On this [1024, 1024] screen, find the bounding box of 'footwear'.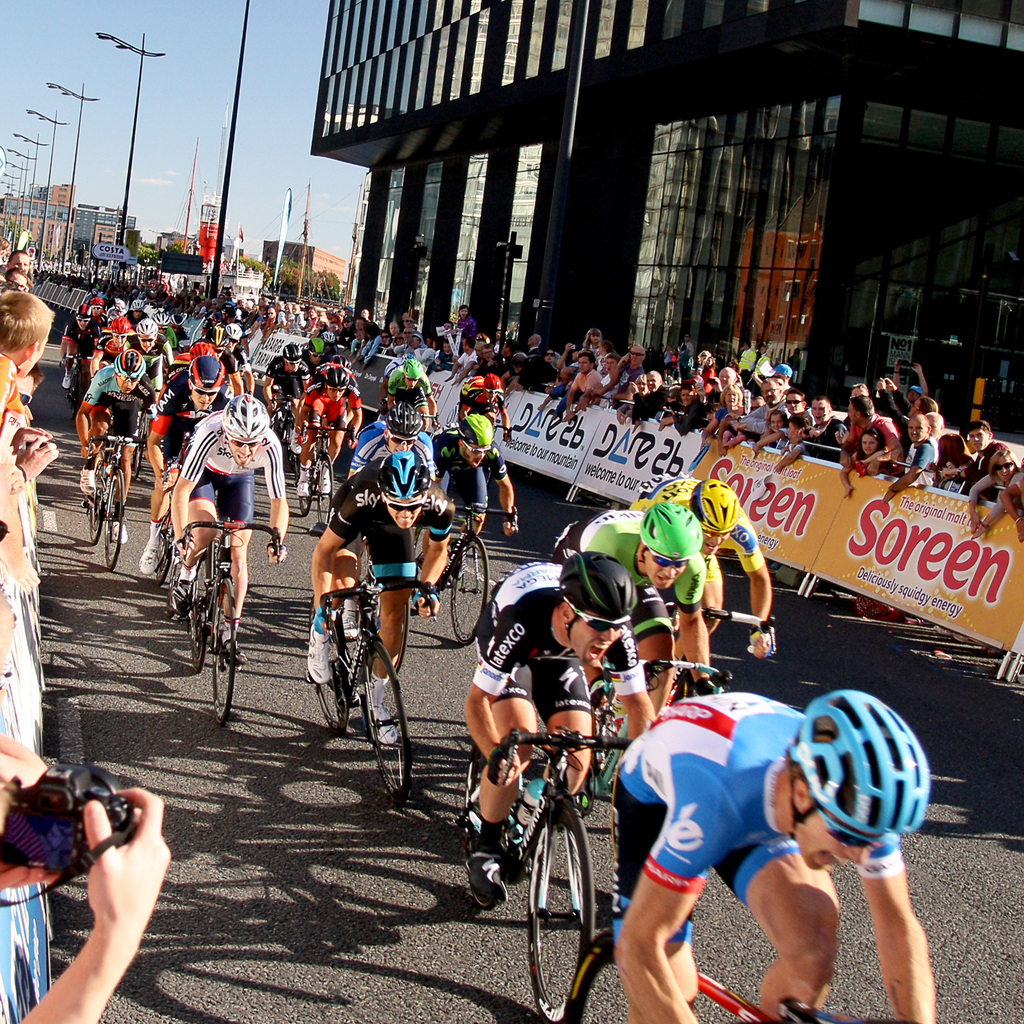
Bounding box: 317,465,336,498.
